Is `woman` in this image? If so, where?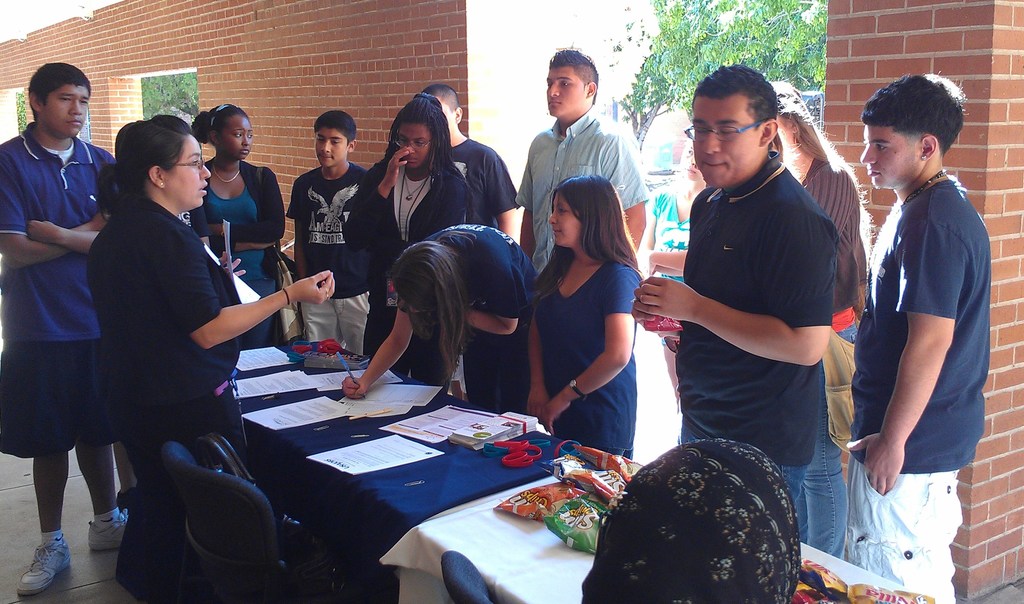
Yes, at left=759, top=68, right=863, bottom=566.
